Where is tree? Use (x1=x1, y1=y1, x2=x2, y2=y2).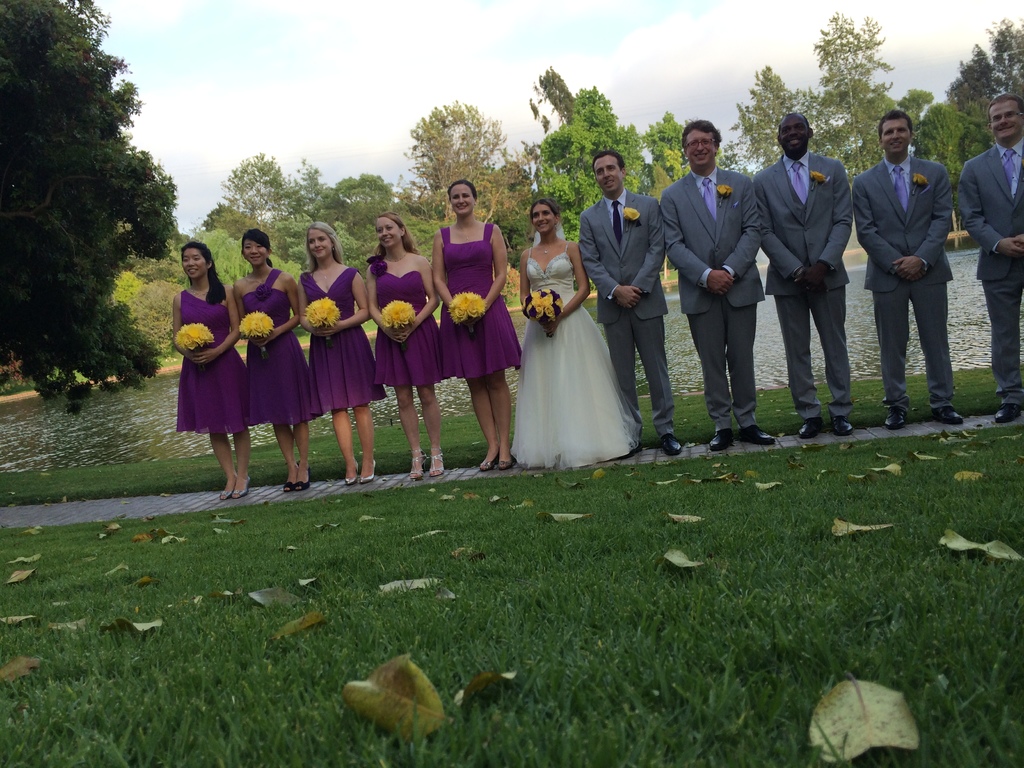
(x1=728, y1=44, x2=821, y2=168).
